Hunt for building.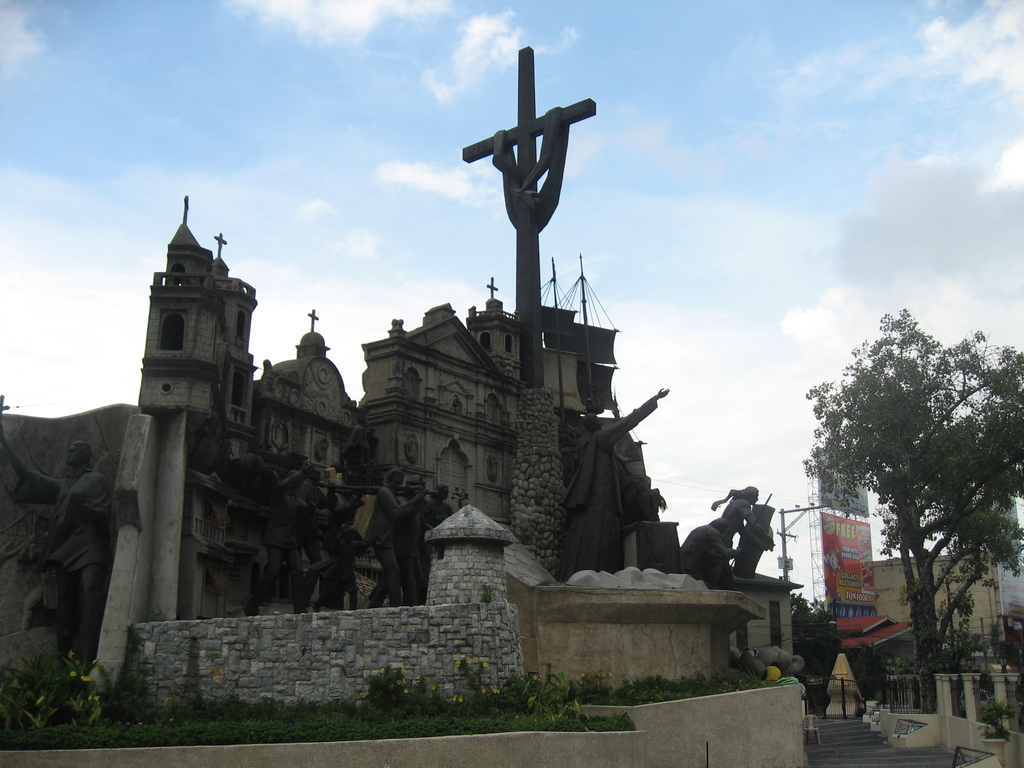
Hunted down at x1=88 y1=192 x2=520 y2=694.
